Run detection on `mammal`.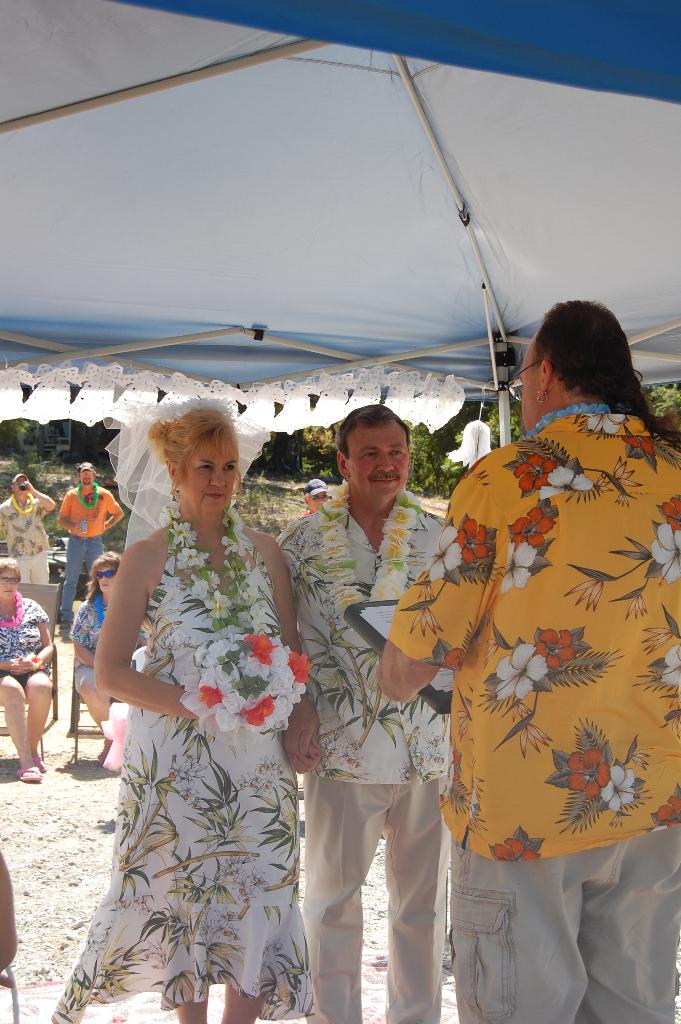
Result: l=0, t=470, r=61, b=586.
